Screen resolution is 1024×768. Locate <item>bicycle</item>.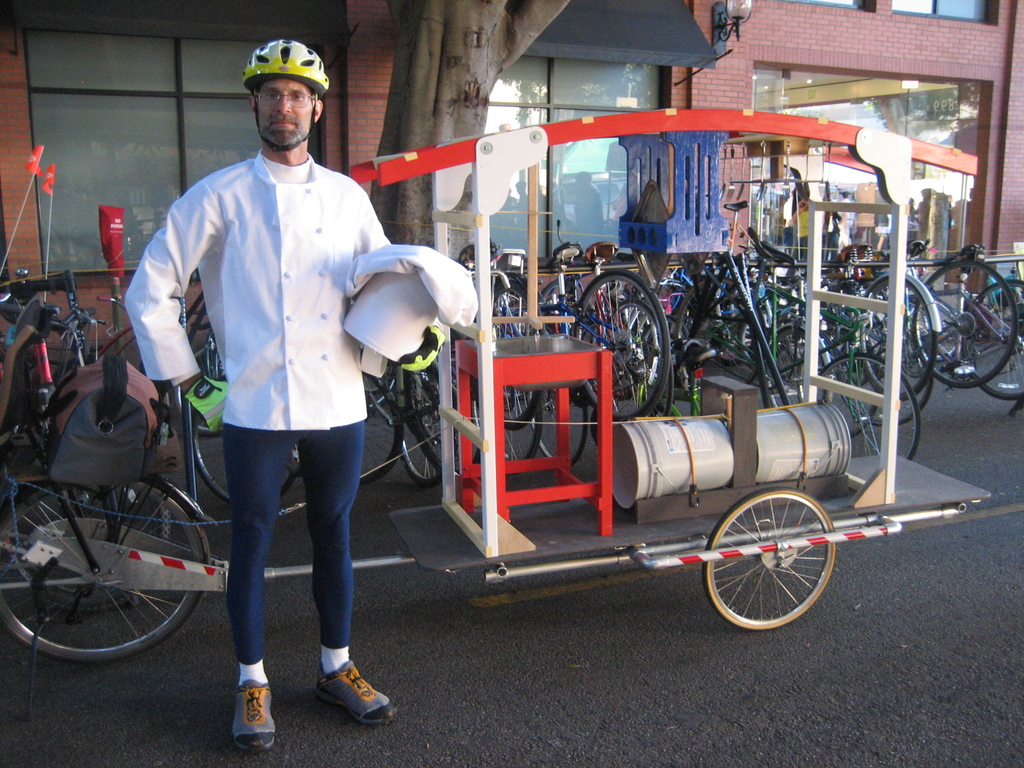
[x1=845, y1=235, x2=947, y2=424].
